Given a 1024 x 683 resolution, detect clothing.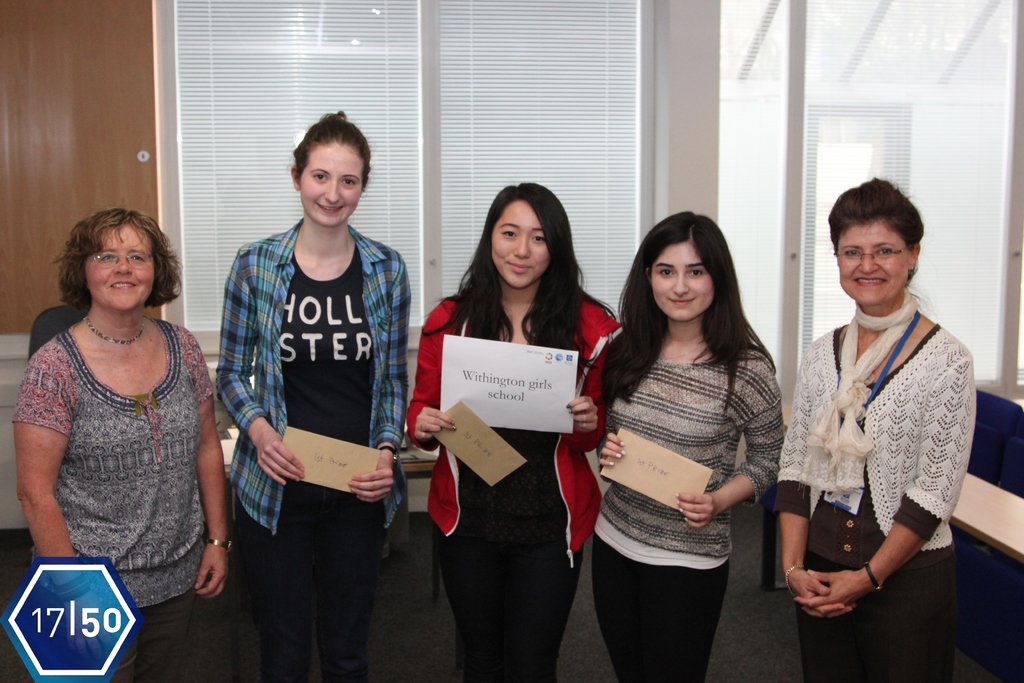
left=589, top=321, right=784, bottom=682.
